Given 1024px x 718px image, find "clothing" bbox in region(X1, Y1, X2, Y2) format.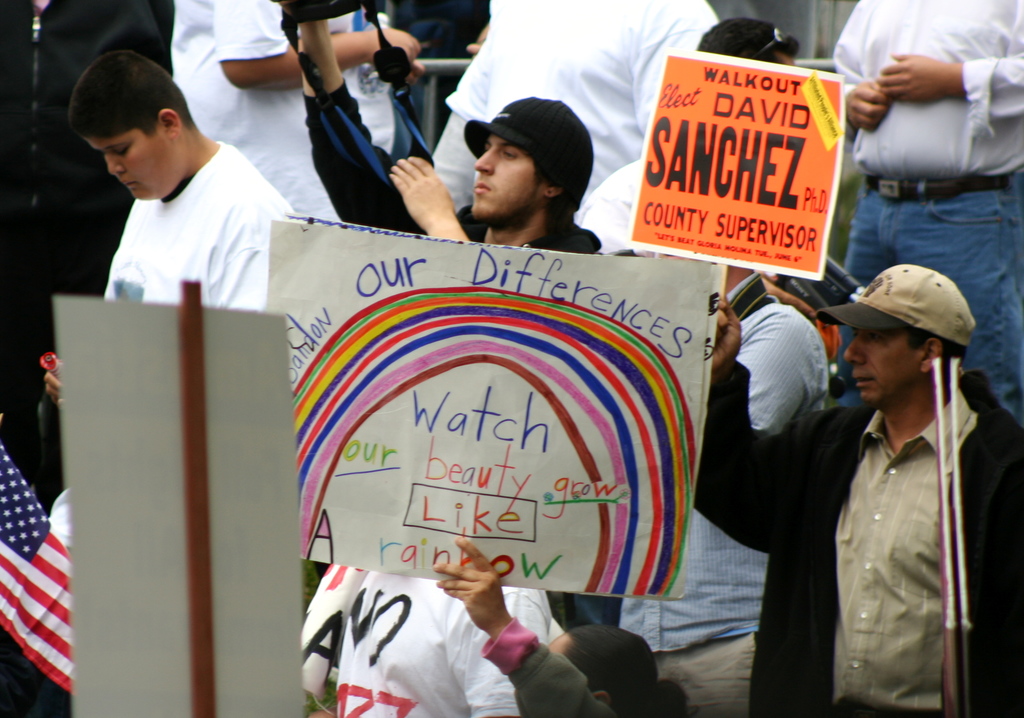
region(0, 0, 120, 504).
